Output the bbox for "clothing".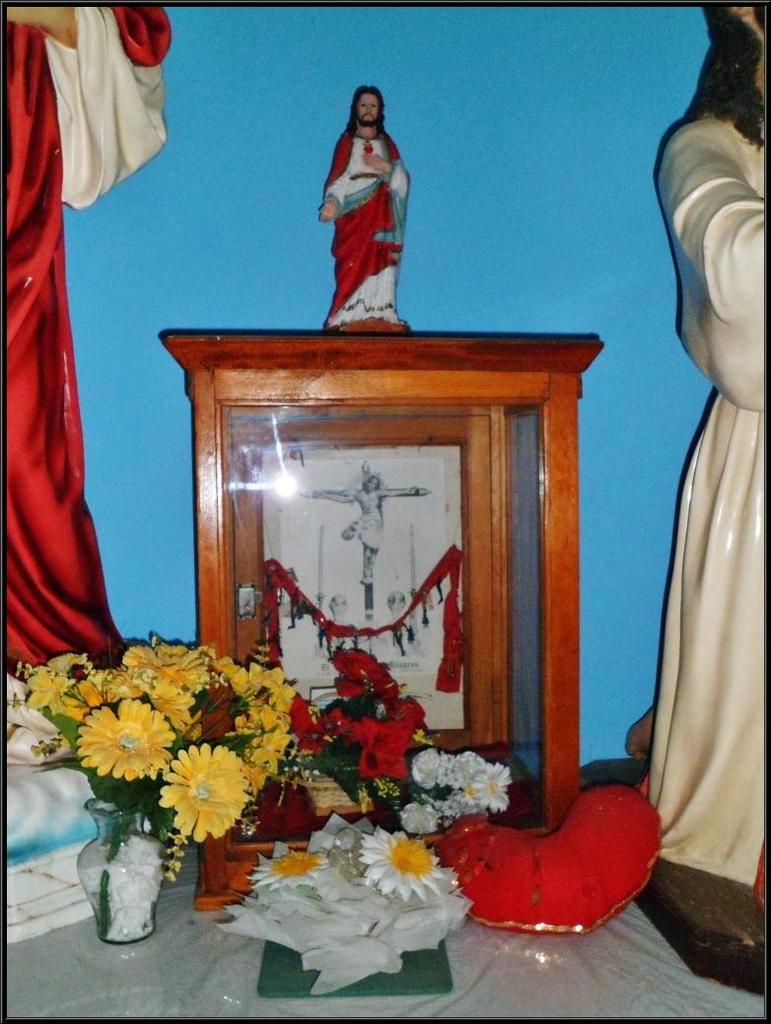
<box>324,129,406,328</box>.
